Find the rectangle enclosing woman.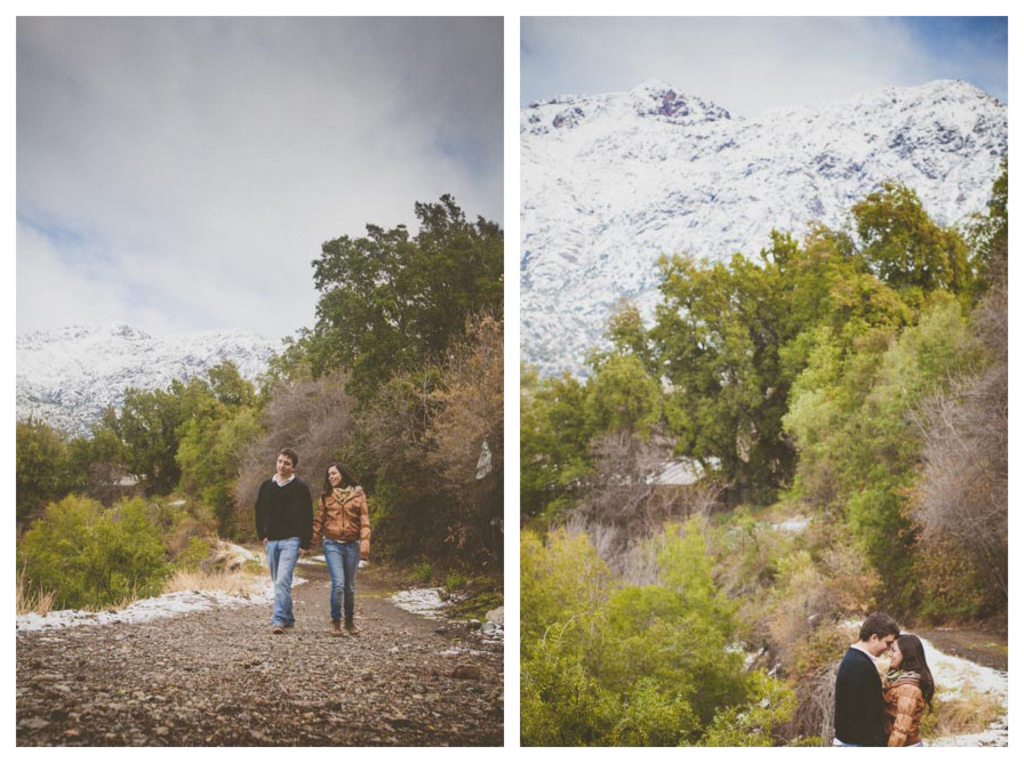
rect(882, 626, 937, 747).
